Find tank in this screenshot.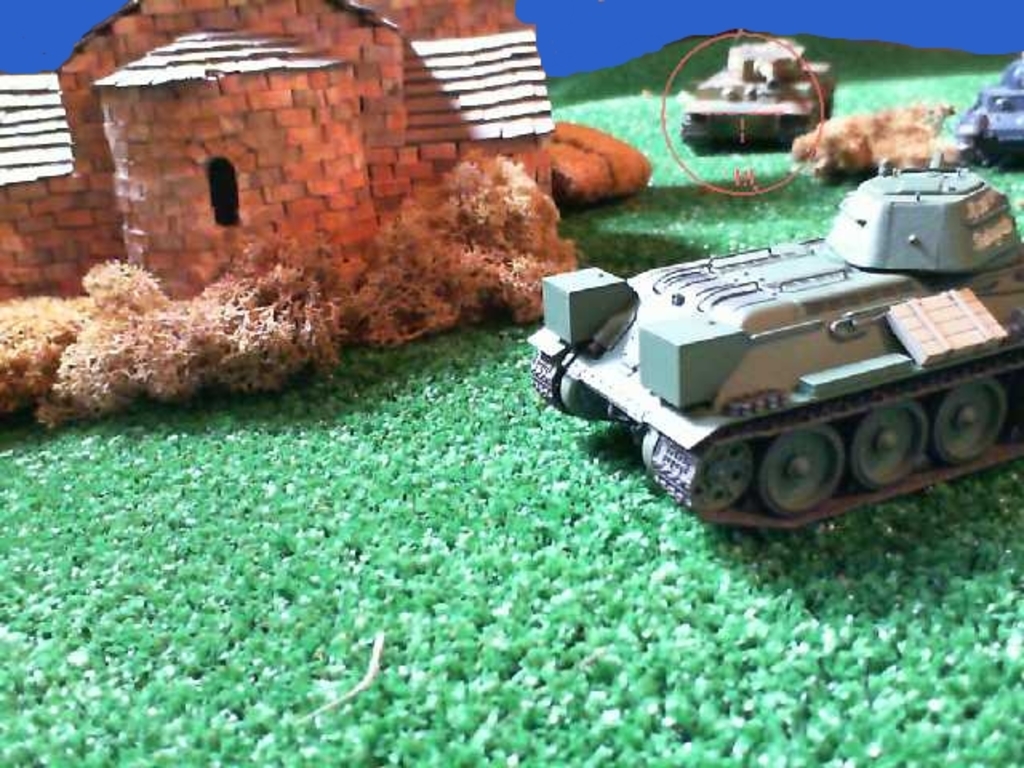
The bounding box for tank is (950,50,1022,171).
